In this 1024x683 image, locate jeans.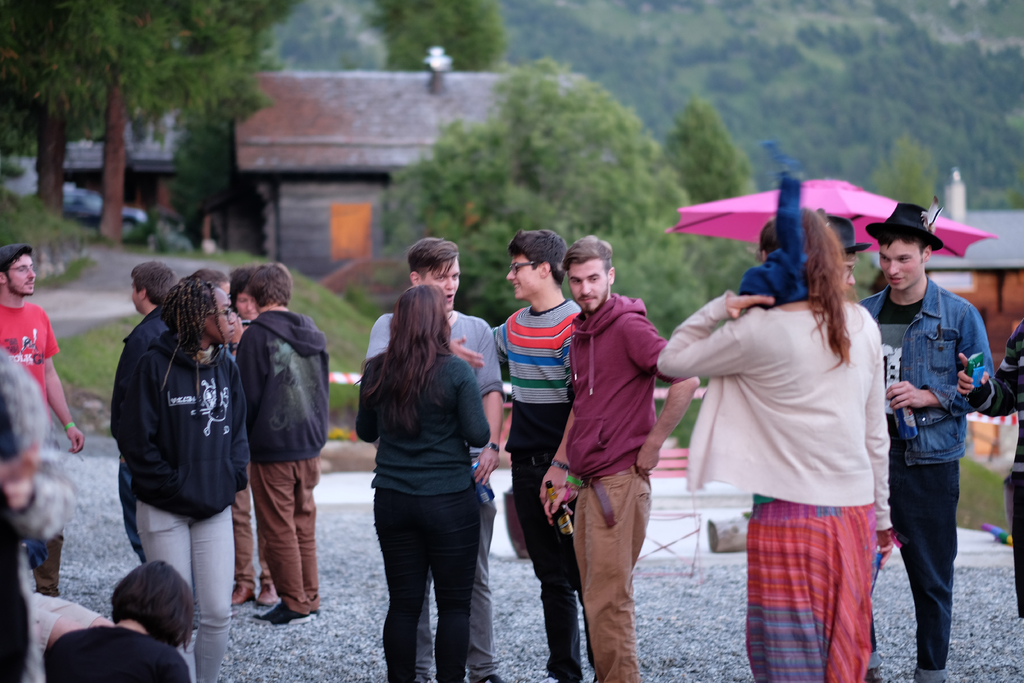
Bounding box: crop(872, 449, 959, 682).
